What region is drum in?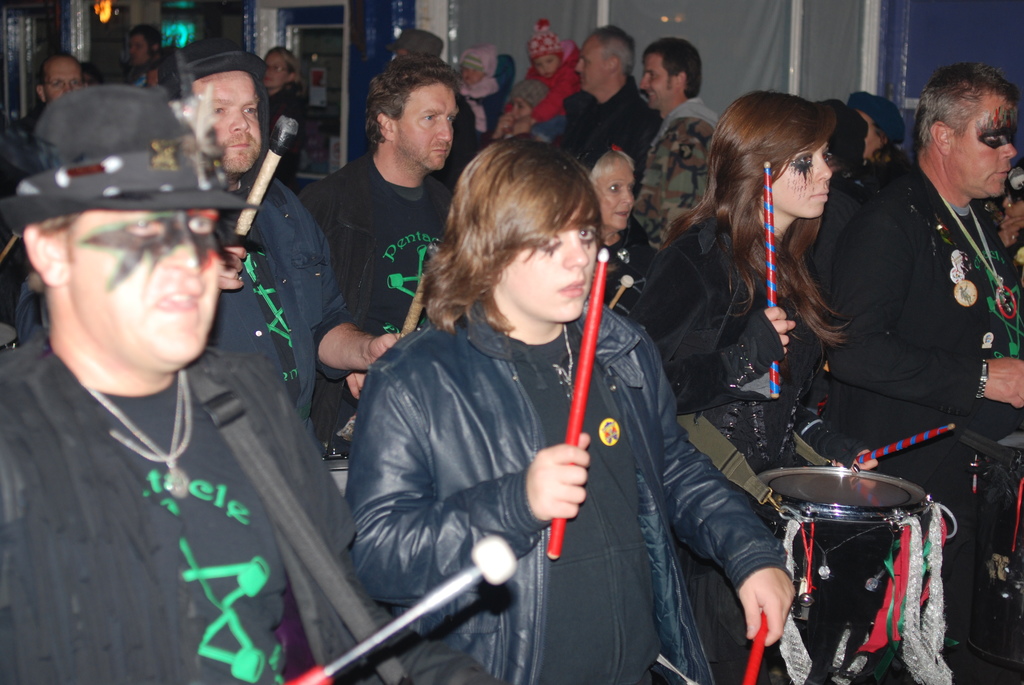
pyautogui.locateOnScreen(324, 460, 349, 494).
